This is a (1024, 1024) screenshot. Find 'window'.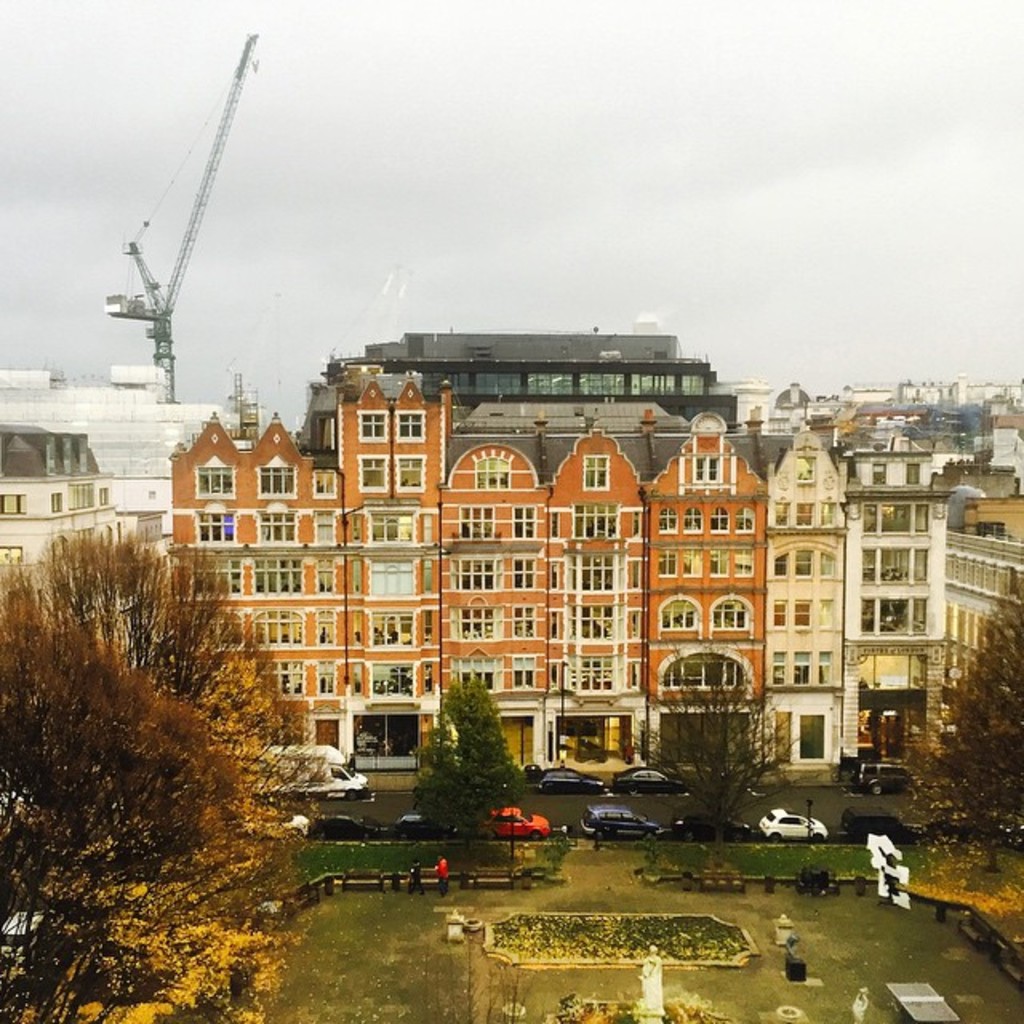
Bounding box: 251:554:307:594.
